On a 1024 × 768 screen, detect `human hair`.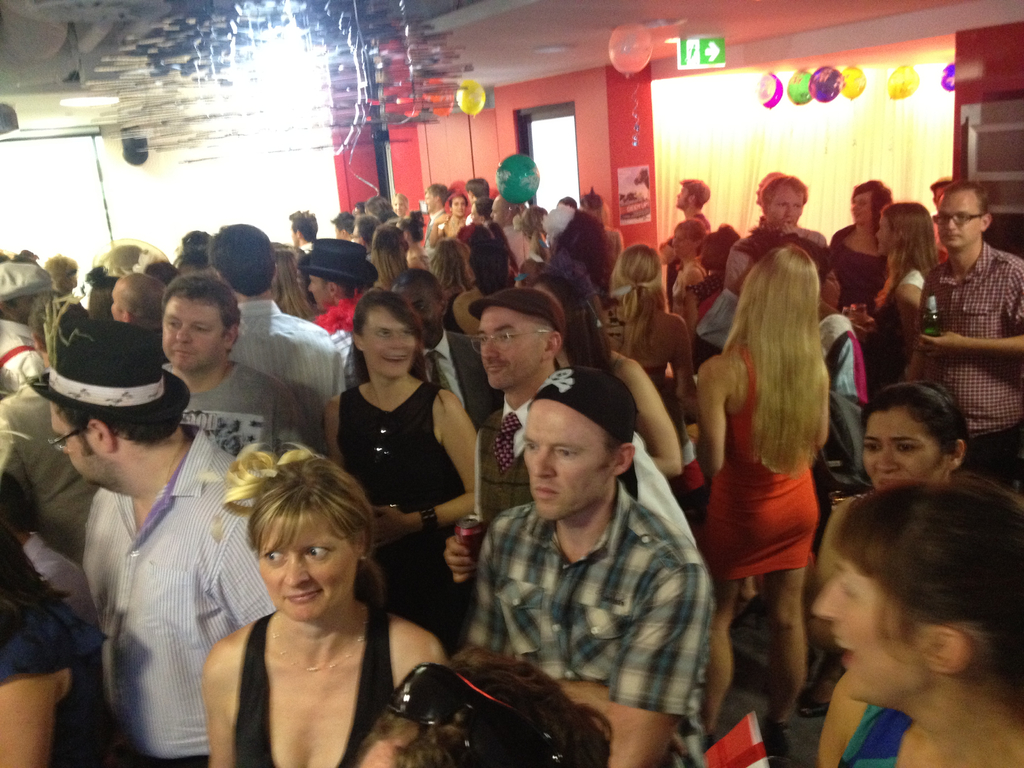
(x1=551, y1=217, x2=607, y2=305).
